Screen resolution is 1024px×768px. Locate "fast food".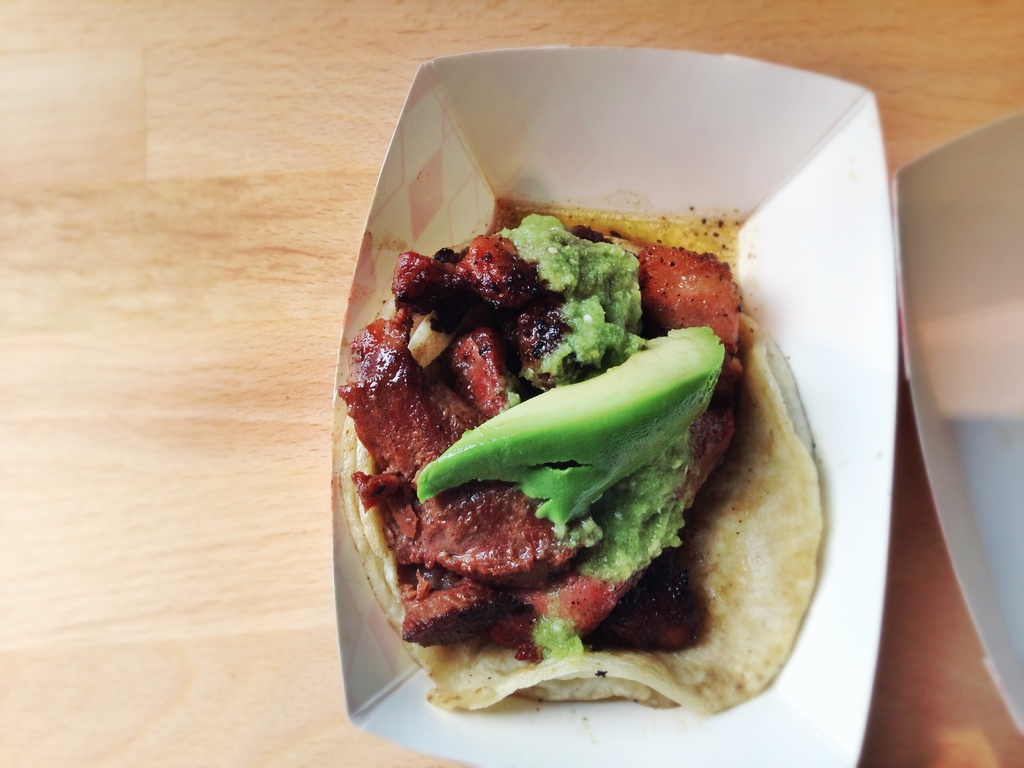
[333, 149, 804, 751].
